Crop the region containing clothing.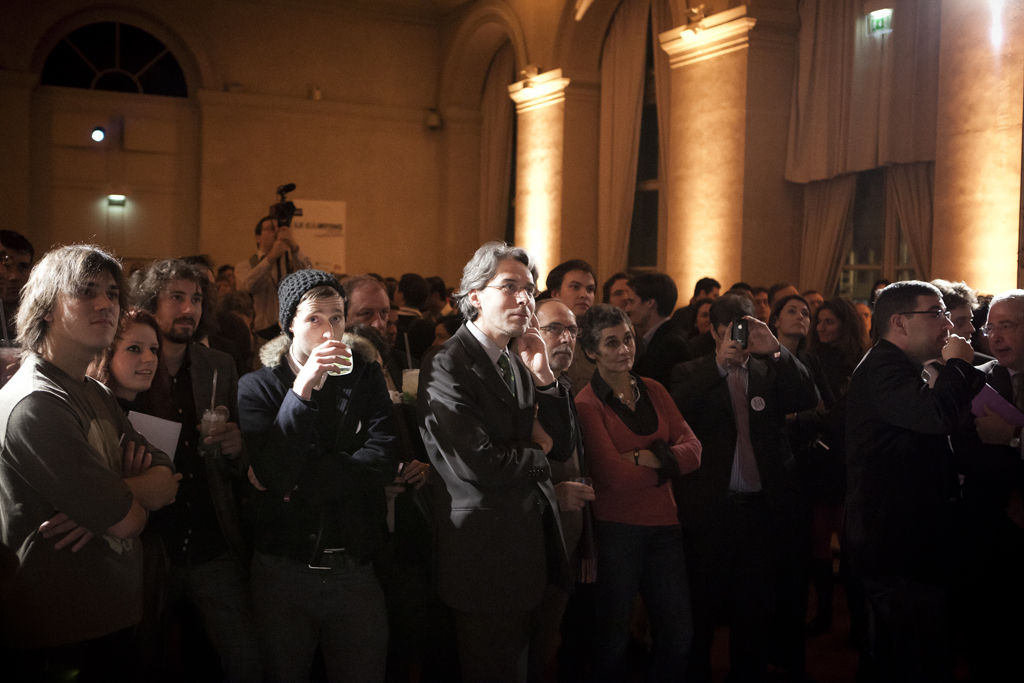
Crop region: x1=0 y1=352 x2=172 y2=682.
